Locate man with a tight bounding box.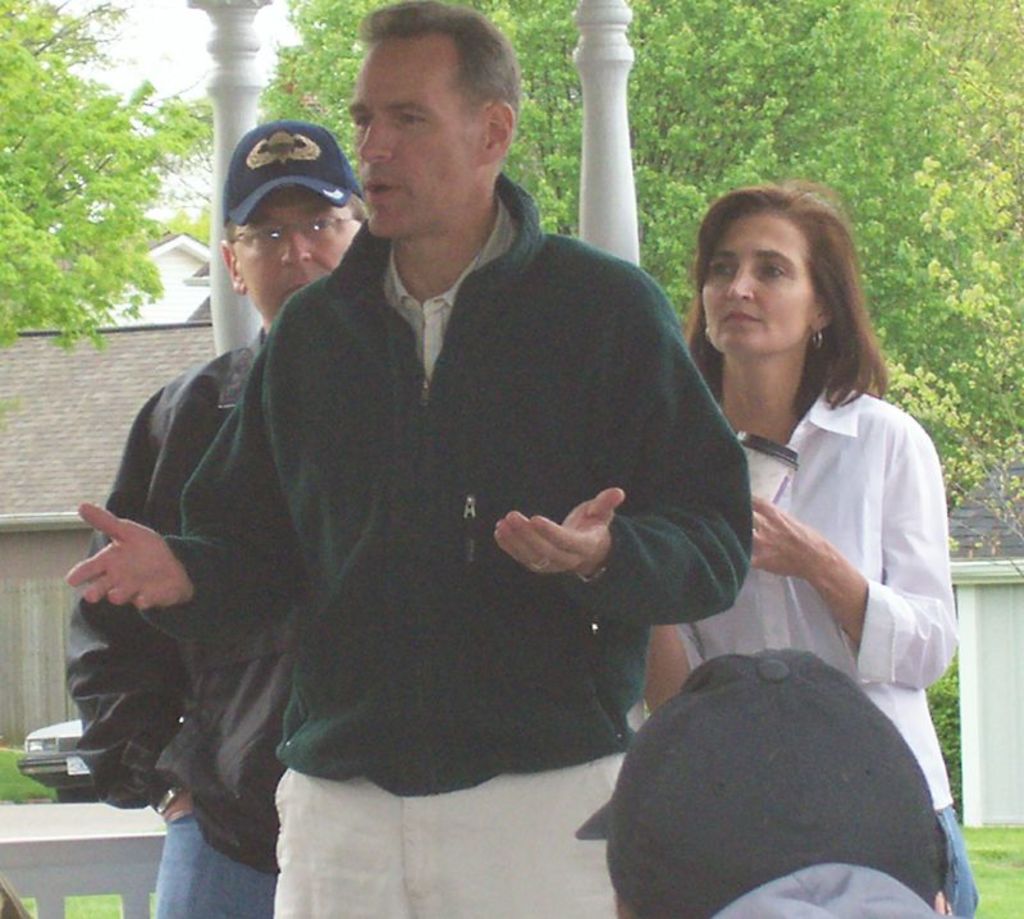
left=70, top=0, right=767, bottom=918.
